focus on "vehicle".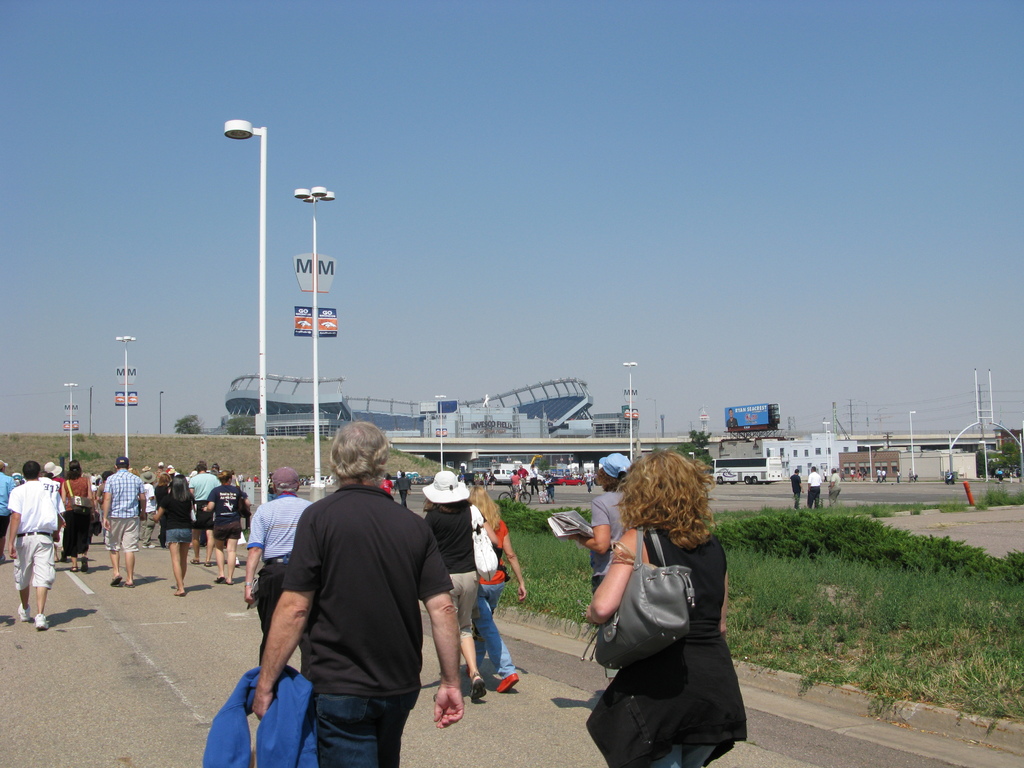
Focused at crop(499, 484, 531, 506).
